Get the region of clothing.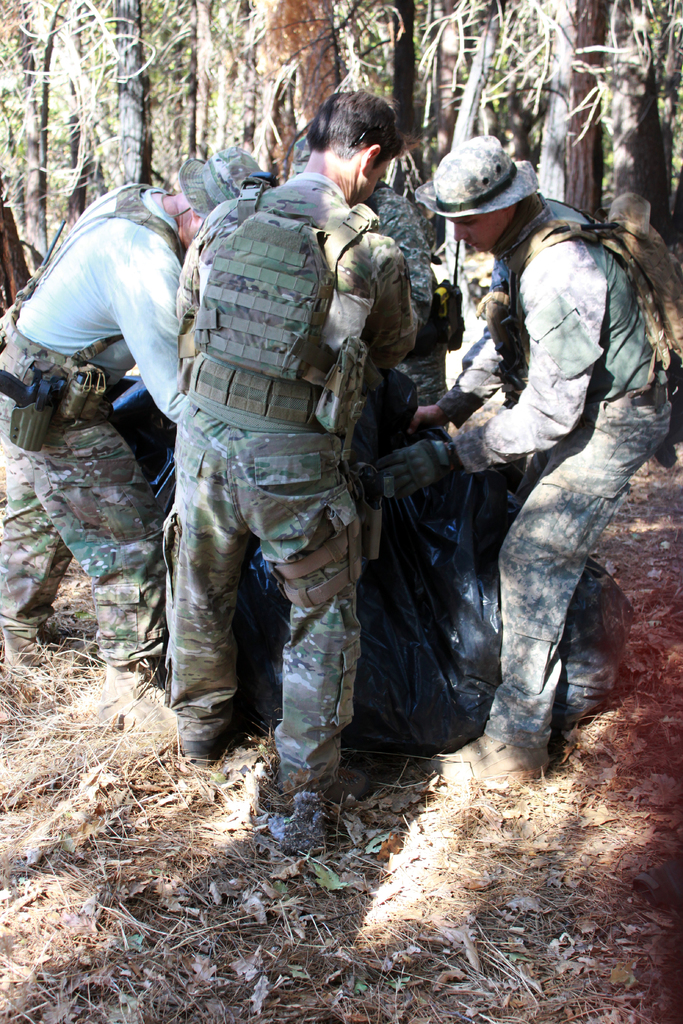
{"x1": 169, "y1": 169, "x2": 415, "y2": 834}.
